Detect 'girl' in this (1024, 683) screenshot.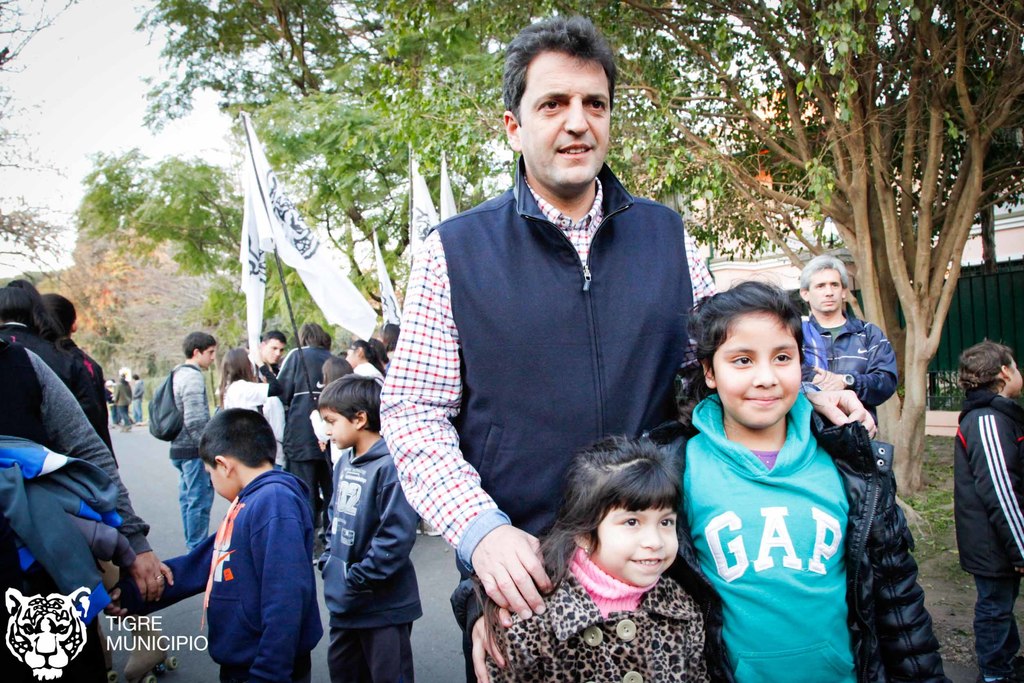
Detection: 214,347,285,469.
